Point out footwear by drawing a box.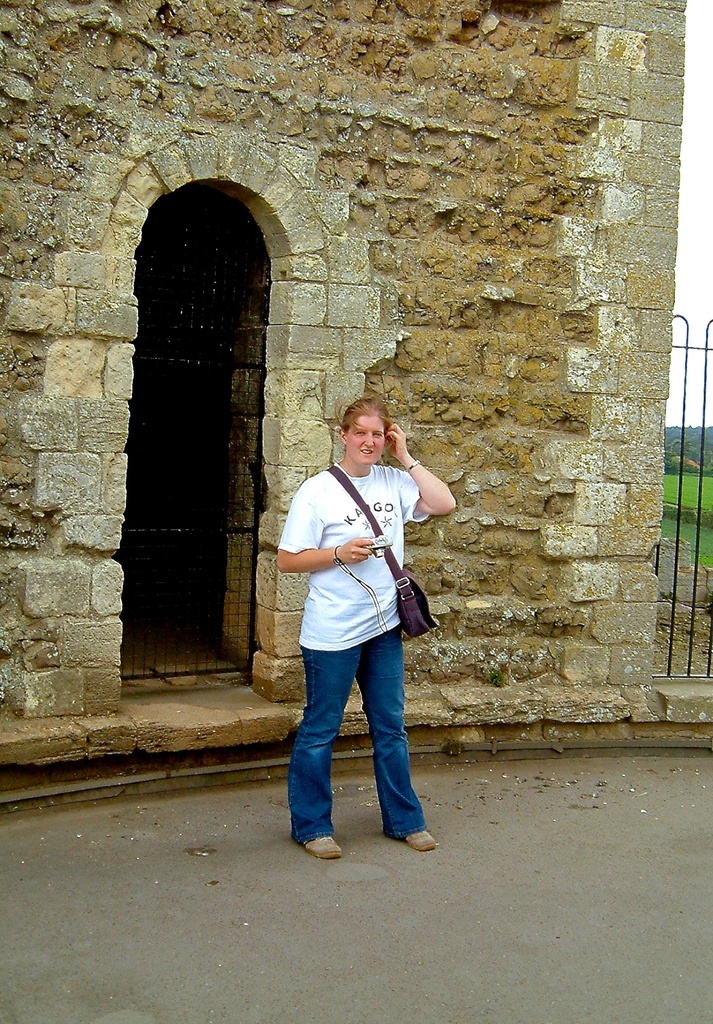
left=304, top=833, right=337, bottom=852.
